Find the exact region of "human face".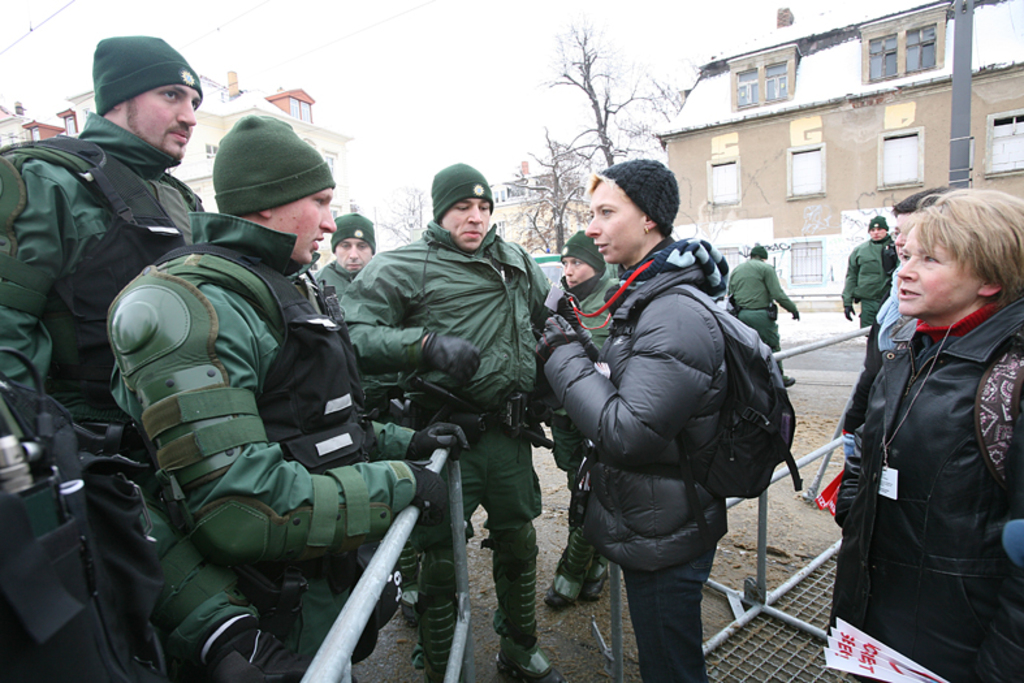
Exact region: bbox(565, 260, 595, 285).
